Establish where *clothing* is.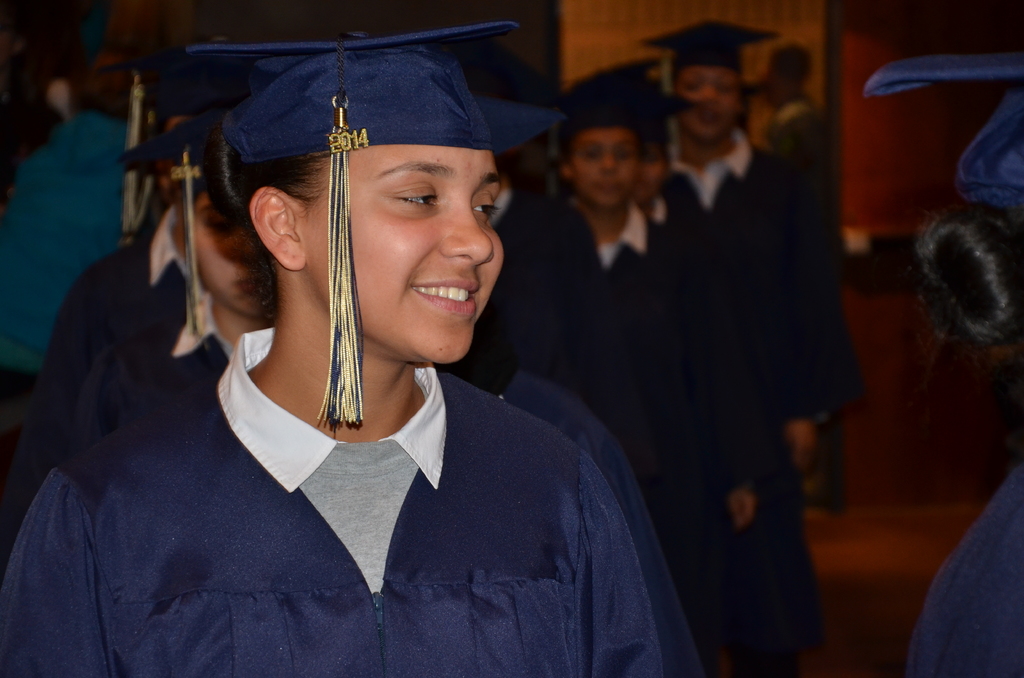
Established at 72, 301, 282, 442.
